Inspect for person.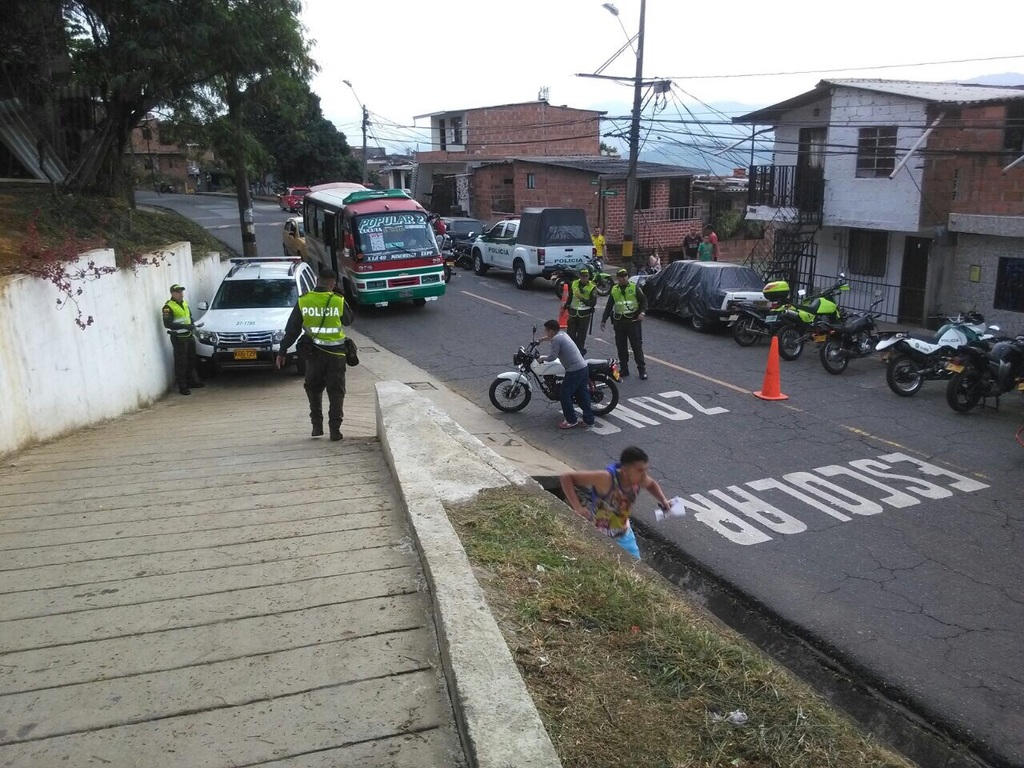
Inspection: locate(682, 227, 702, 258).
